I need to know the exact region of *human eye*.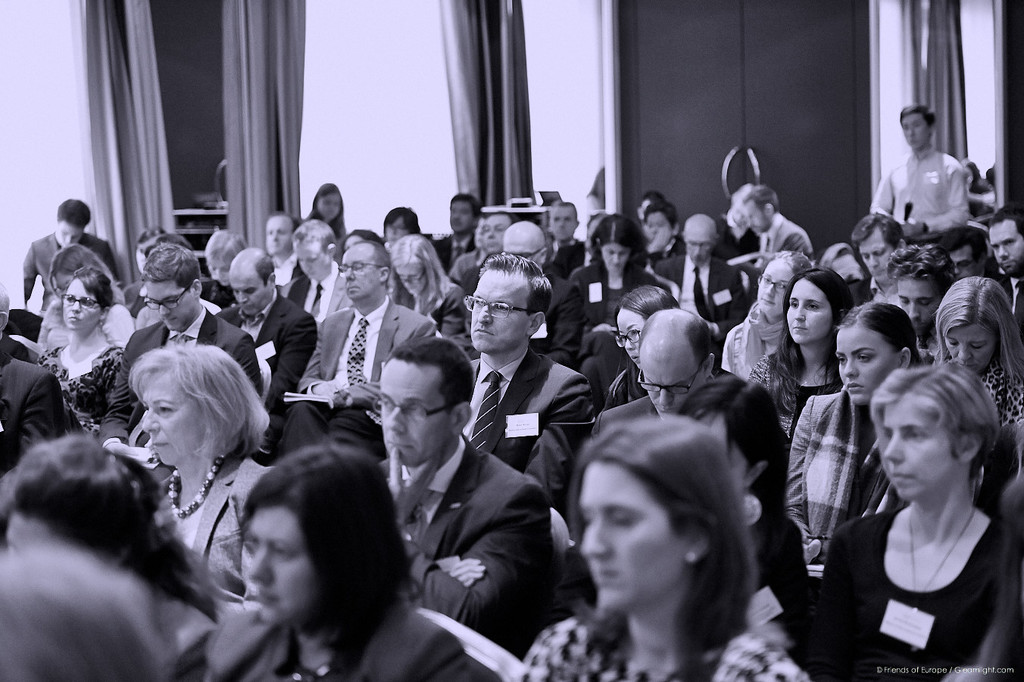
Region: locate(583, 515, 591, 531).
